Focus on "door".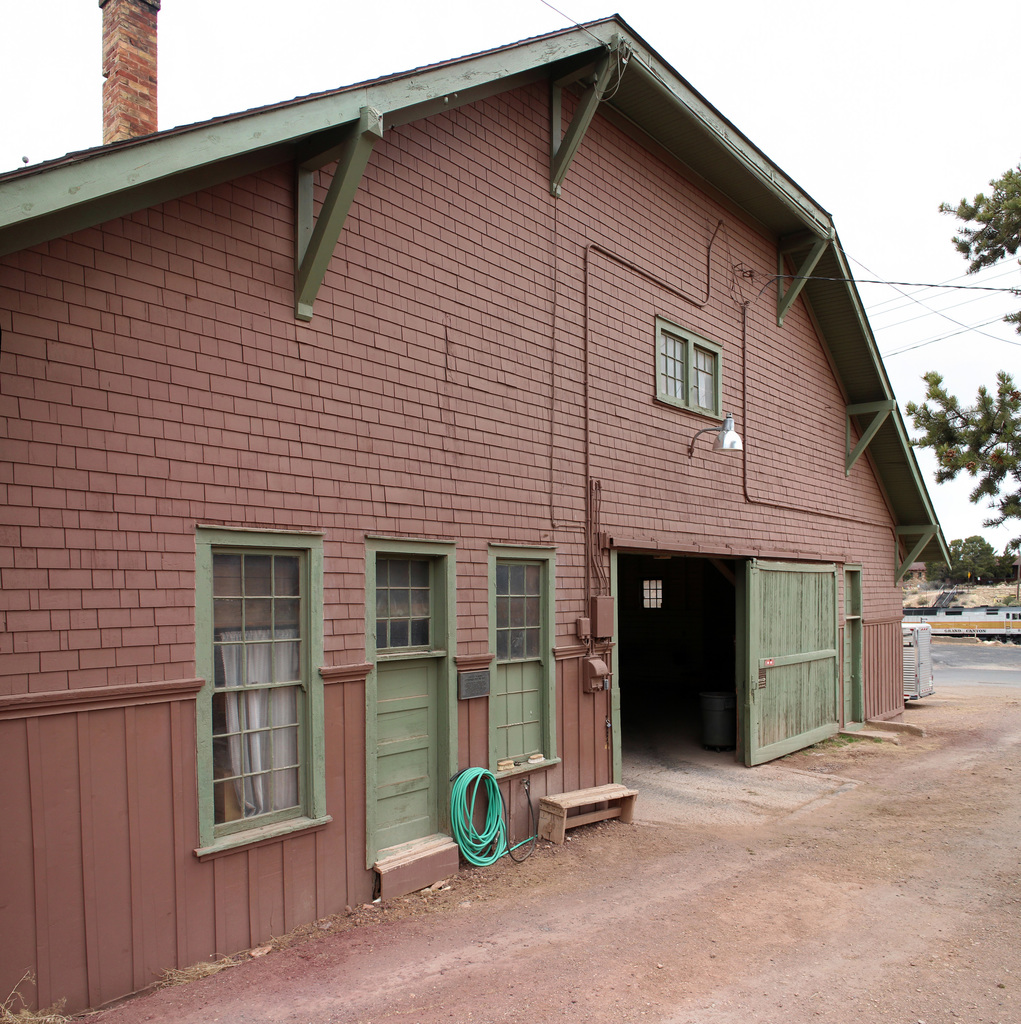
Focused at left=843, top=623, right=857, bottom=725.
